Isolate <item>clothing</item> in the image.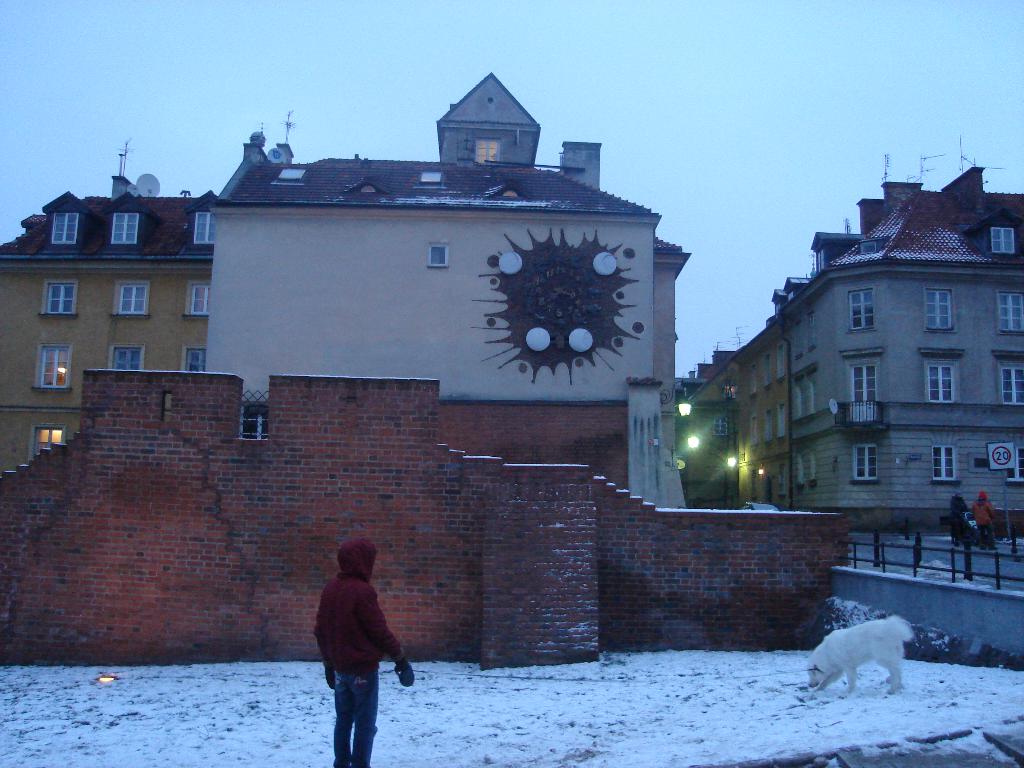
Isolated region: BBox(317, 547, 413, 767).
